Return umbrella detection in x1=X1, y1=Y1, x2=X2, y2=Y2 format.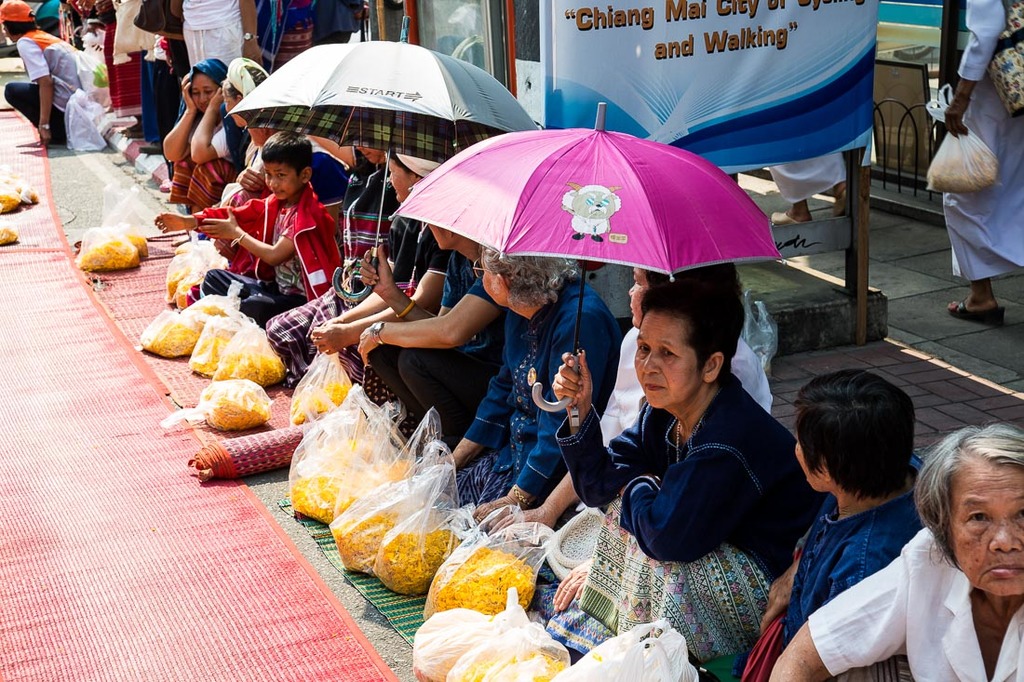
x1=382, y1=100, x2=783, y2=415.
